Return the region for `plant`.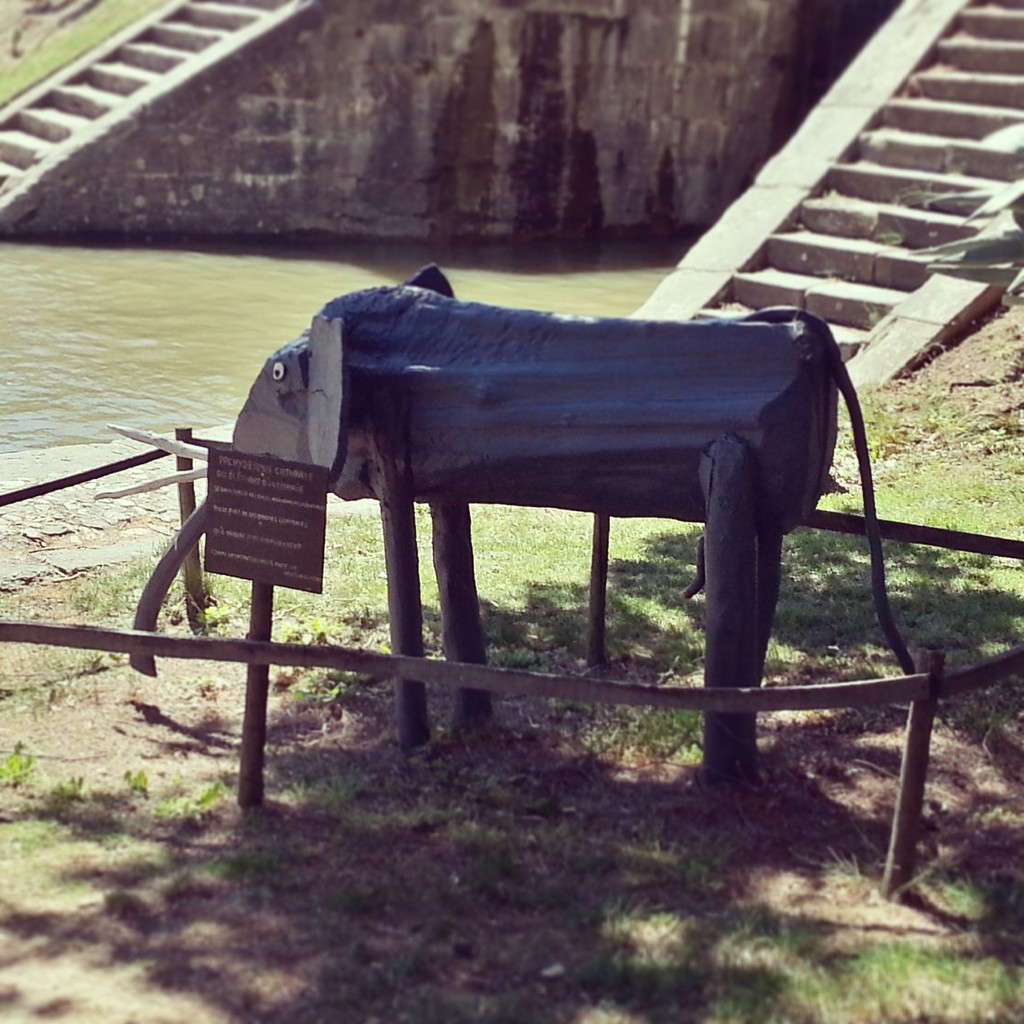
(278,501,387,649).
